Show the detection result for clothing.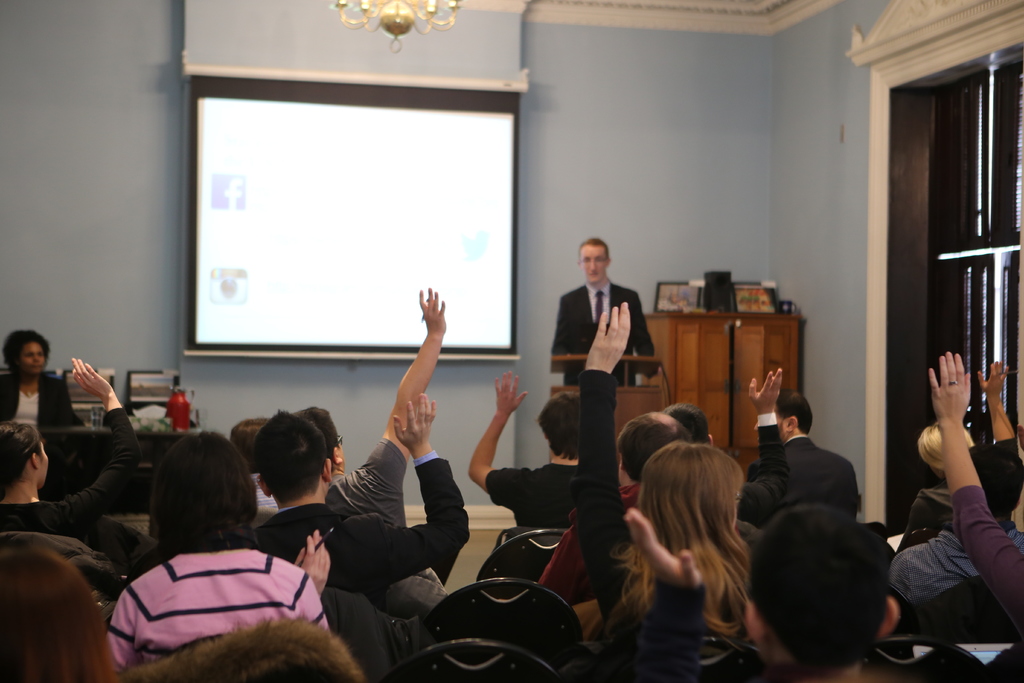
detection(646, 575, 973, 682).
